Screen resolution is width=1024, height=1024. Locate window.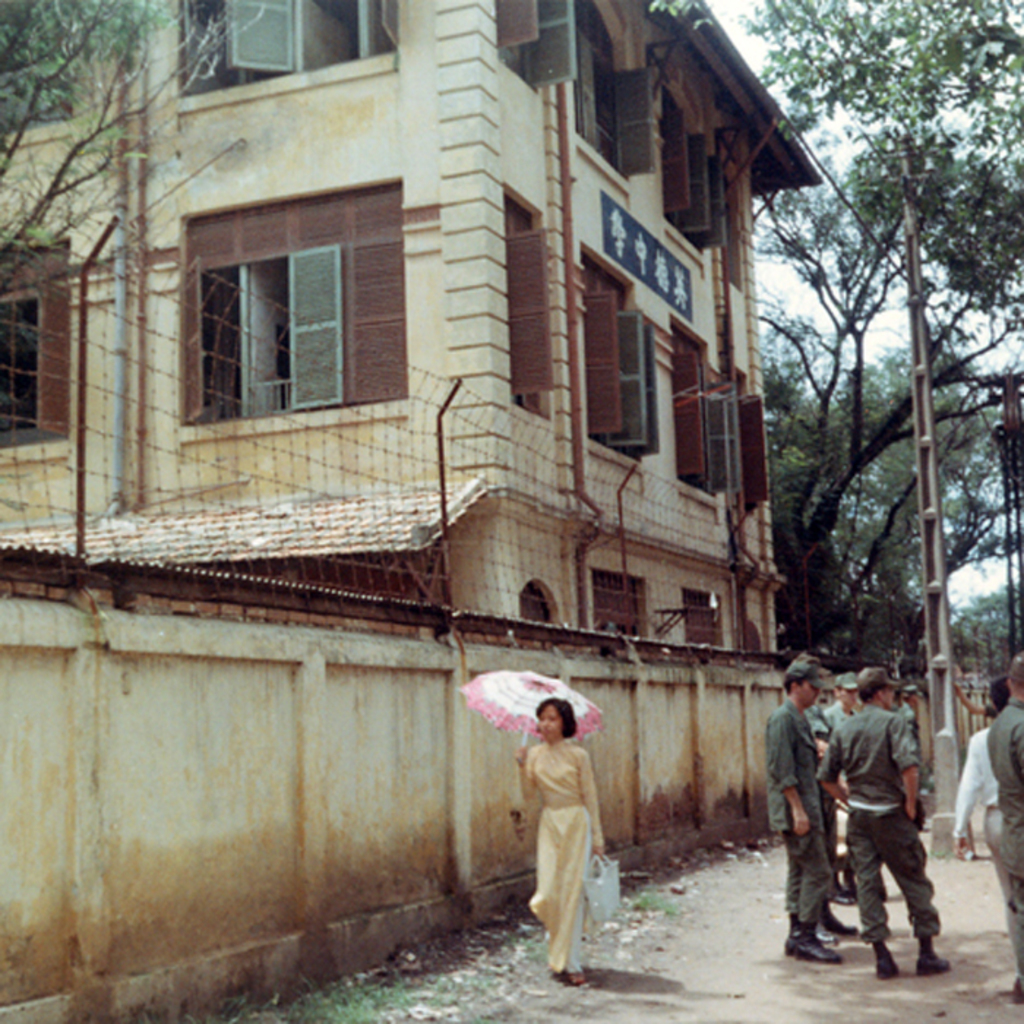
[582, 249, 667, 470].
